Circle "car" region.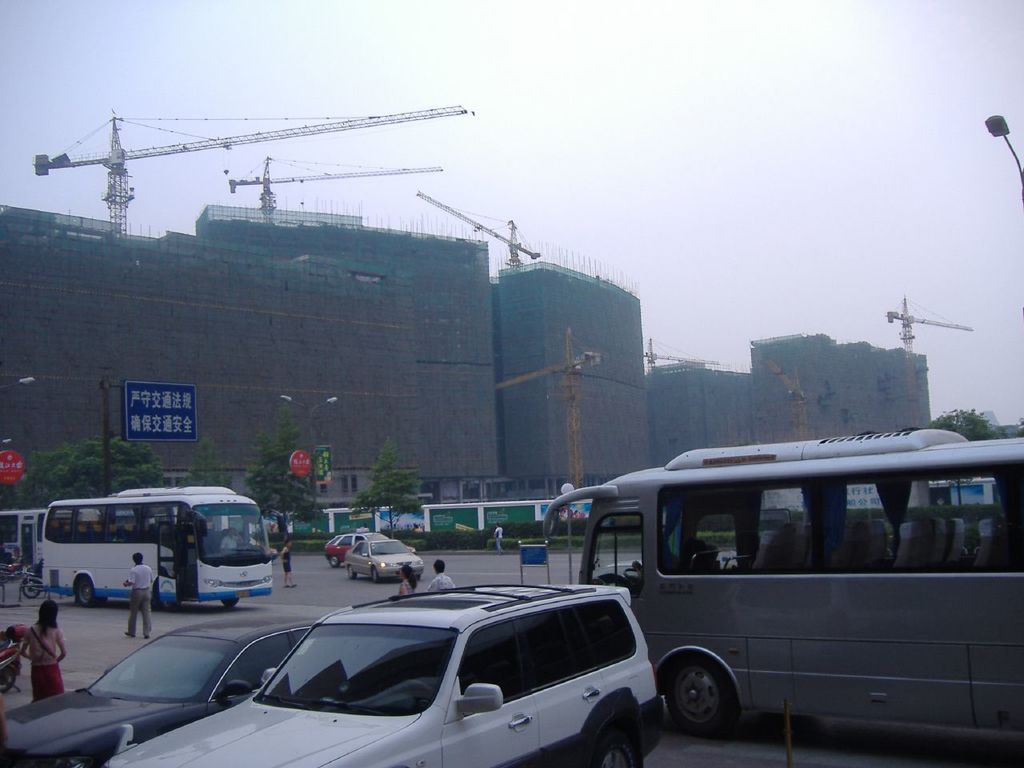
Region: 323,531,418,569.
